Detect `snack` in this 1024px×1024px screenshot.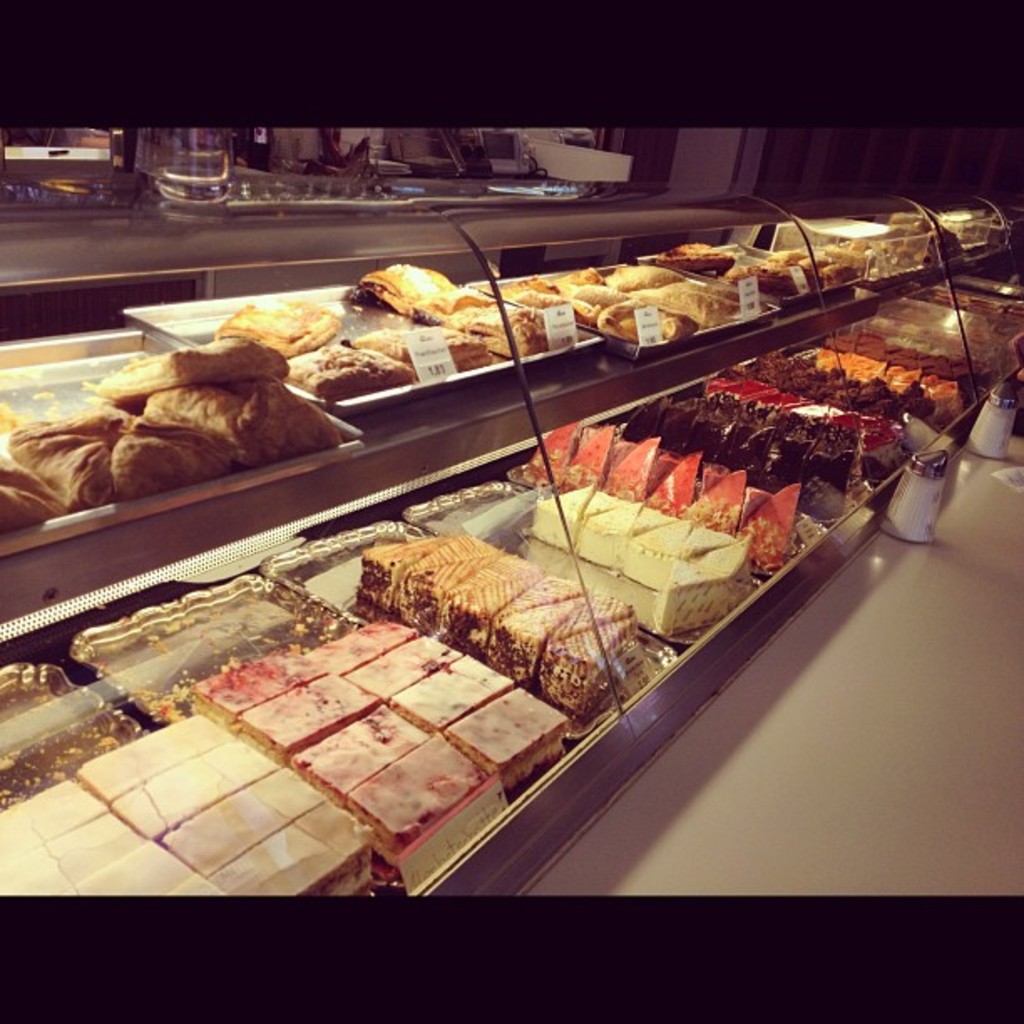
Detection: x1=656, y1=238, x2=743, y2=276.
